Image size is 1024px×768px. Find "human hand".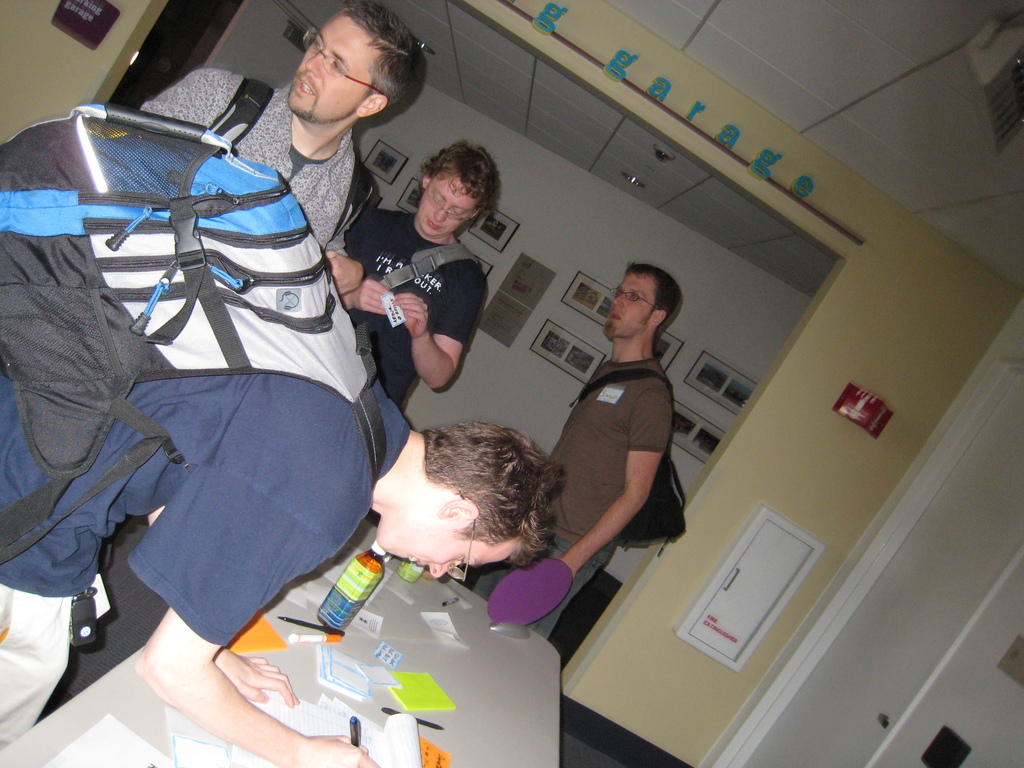
bbox(324, 249, 363, 298).
